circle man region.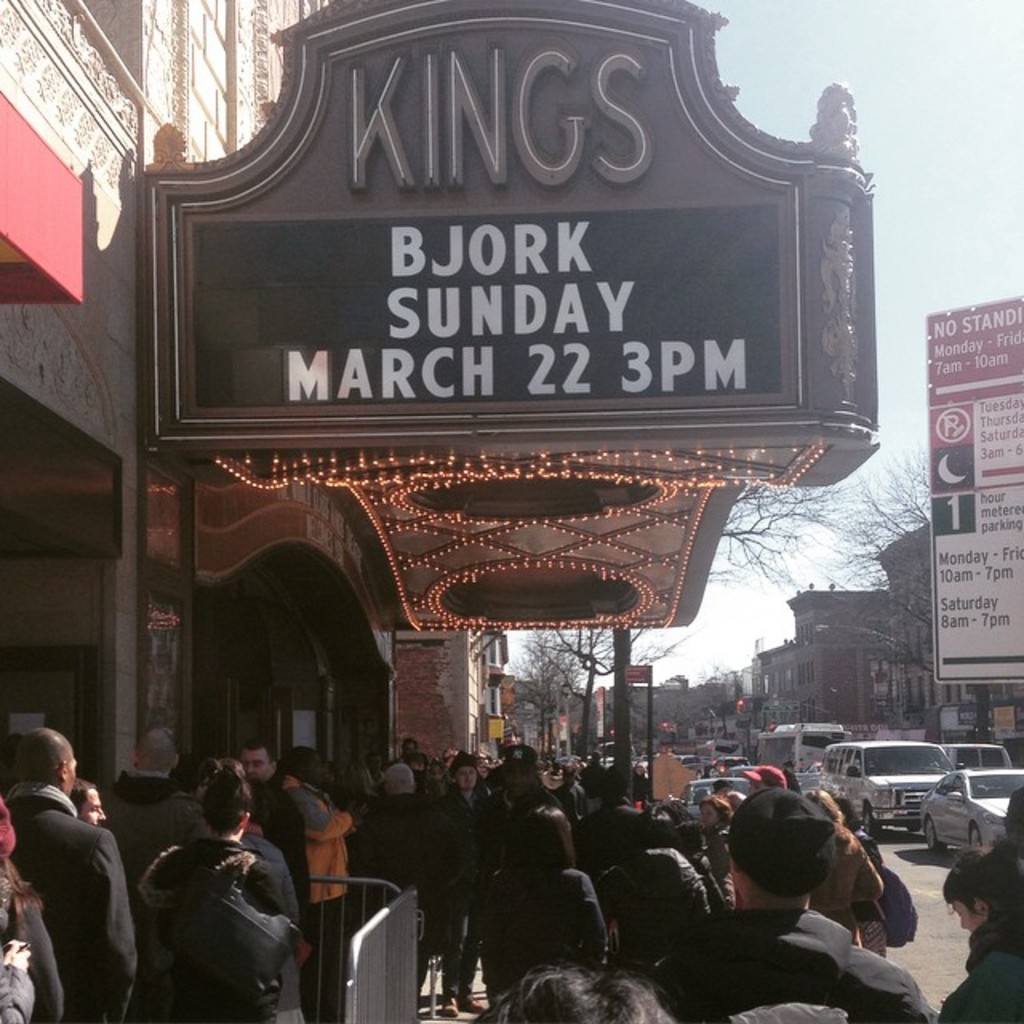
Region: bbox(282, 746, 365, 1022).
